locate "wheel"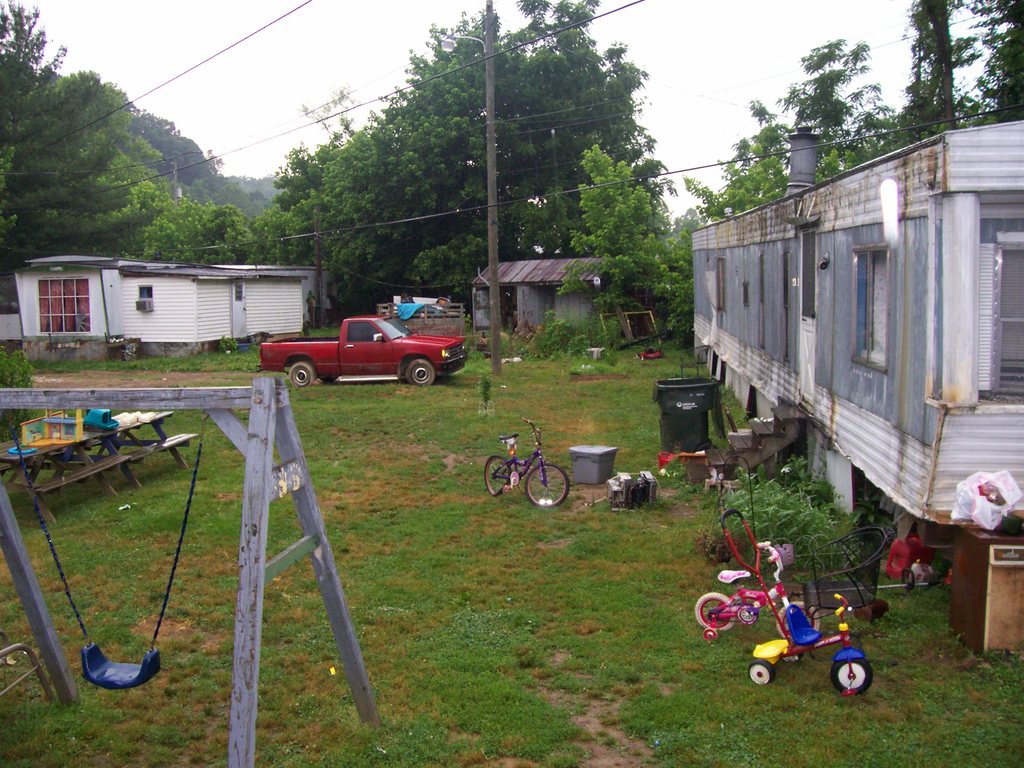
x1=289, y1=358, x2=314, y2=393
